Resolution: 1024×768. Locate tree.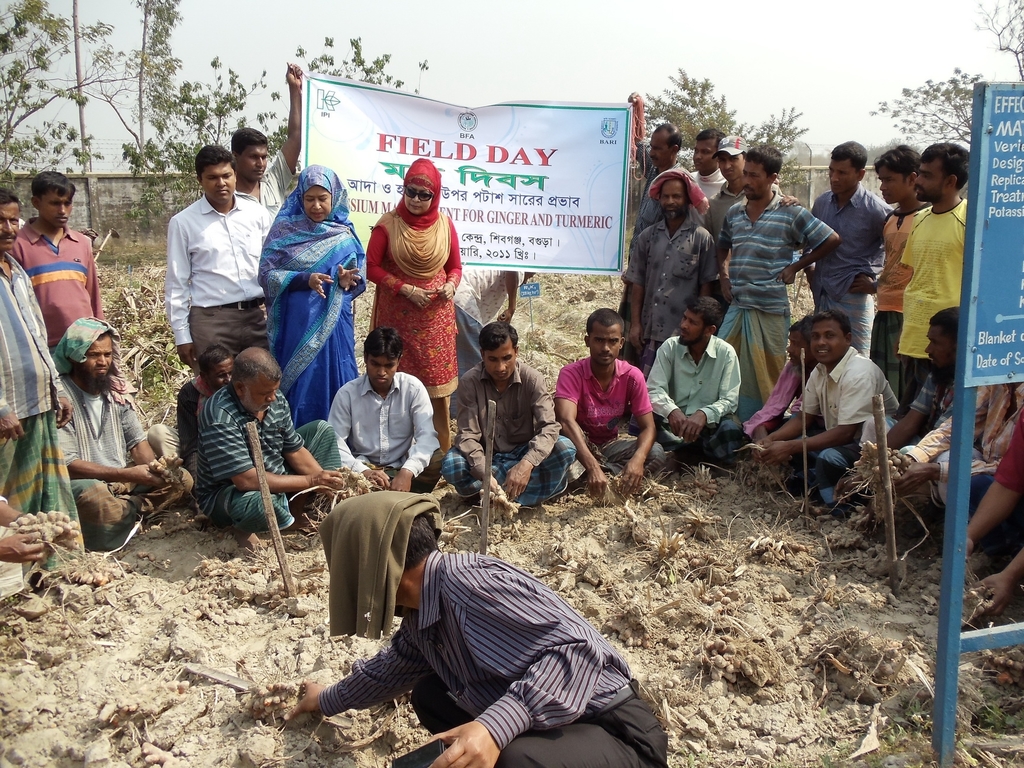
(x1=252, y1=31, x2=429, y2=172).
